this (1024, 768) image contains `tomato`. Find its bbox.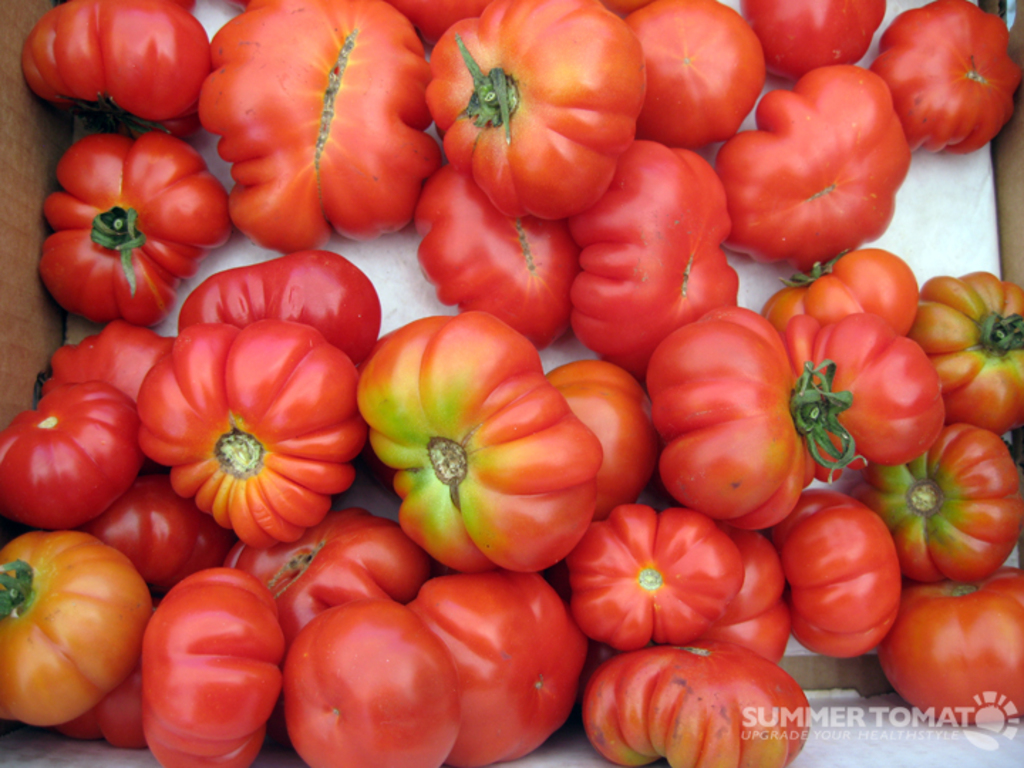
locate(765, 482, 902, 660).
